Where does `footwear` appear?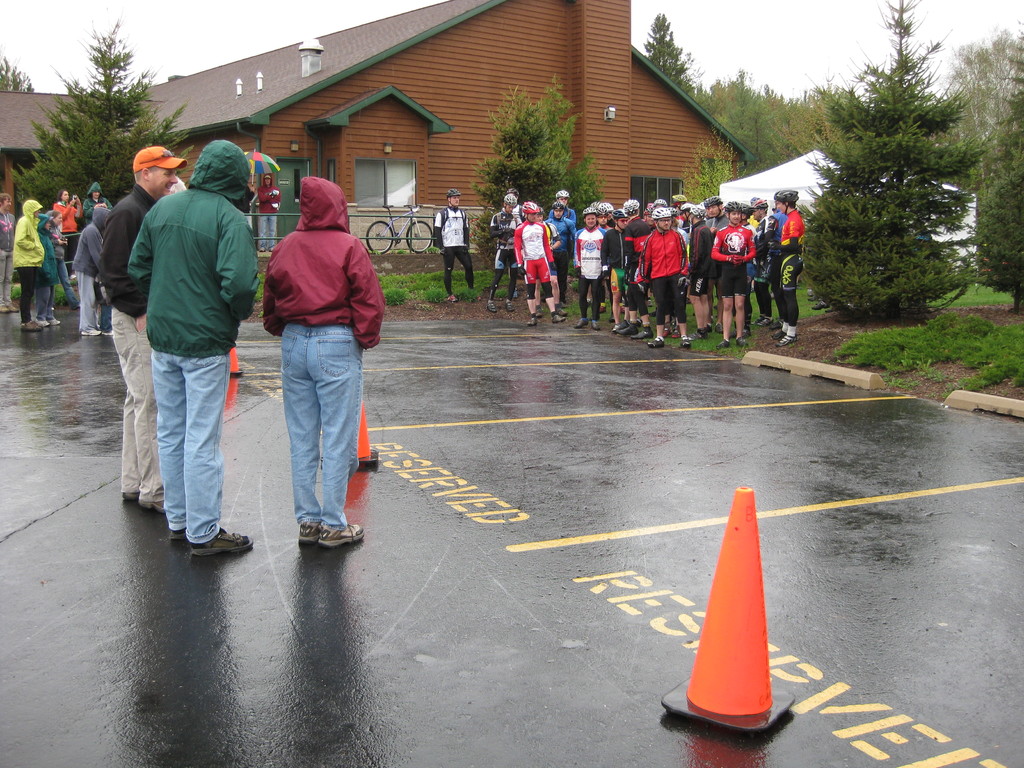
Appears at <region>140, 488, 168, 515</region>.
